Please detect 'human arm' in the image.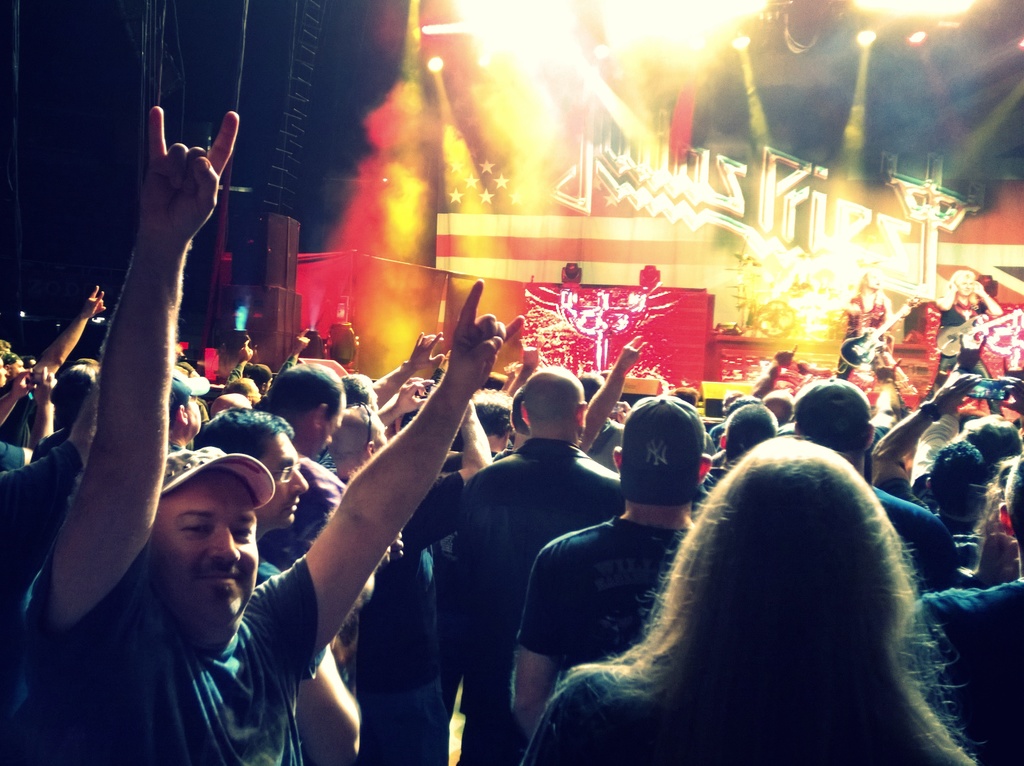
box(872, 373, 986, 499).
